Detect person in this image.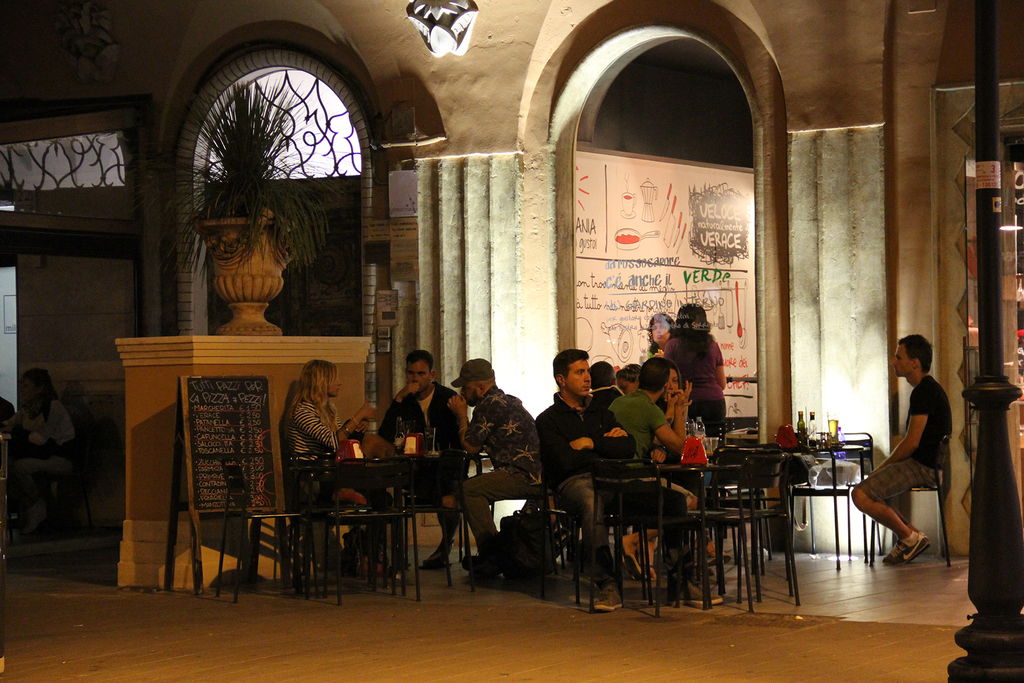
Detection: [x1=861, y1=331, x2=964, y2=593].
